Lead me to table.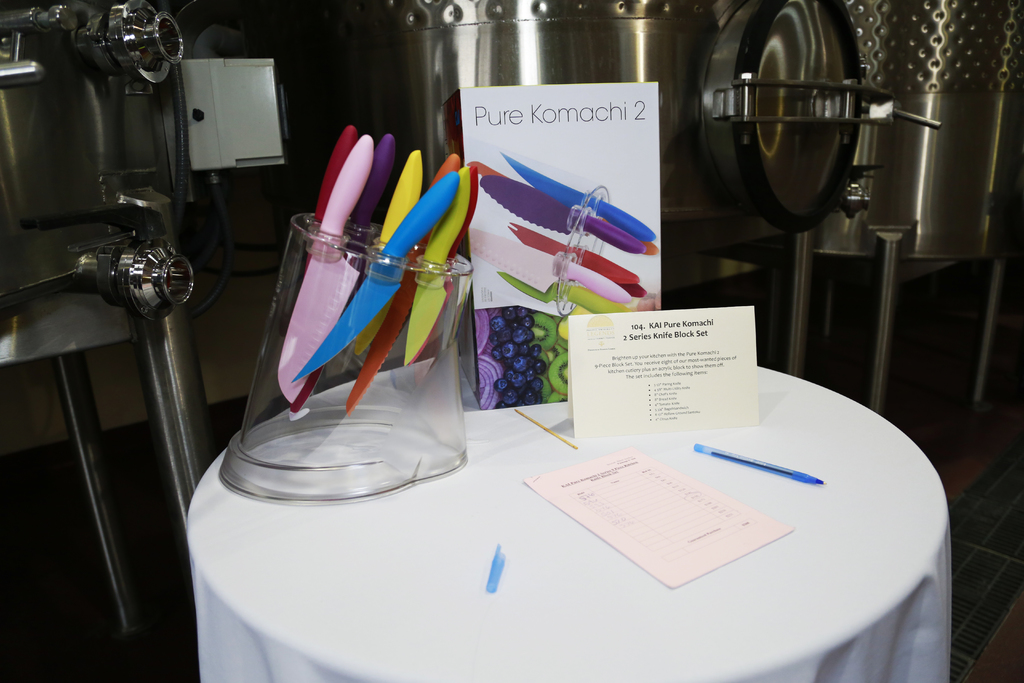
Lead to bbox=[313, 365, 963, 682].
